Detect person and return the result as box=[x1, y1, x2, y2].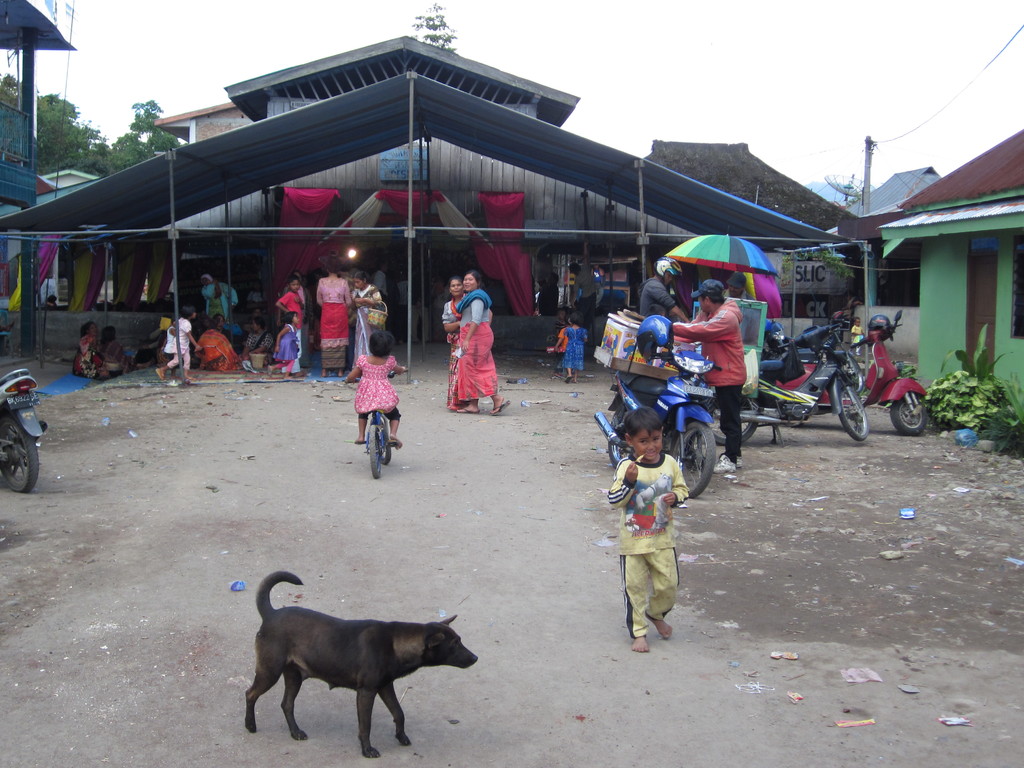
box=[144, 327, 169, 361].
